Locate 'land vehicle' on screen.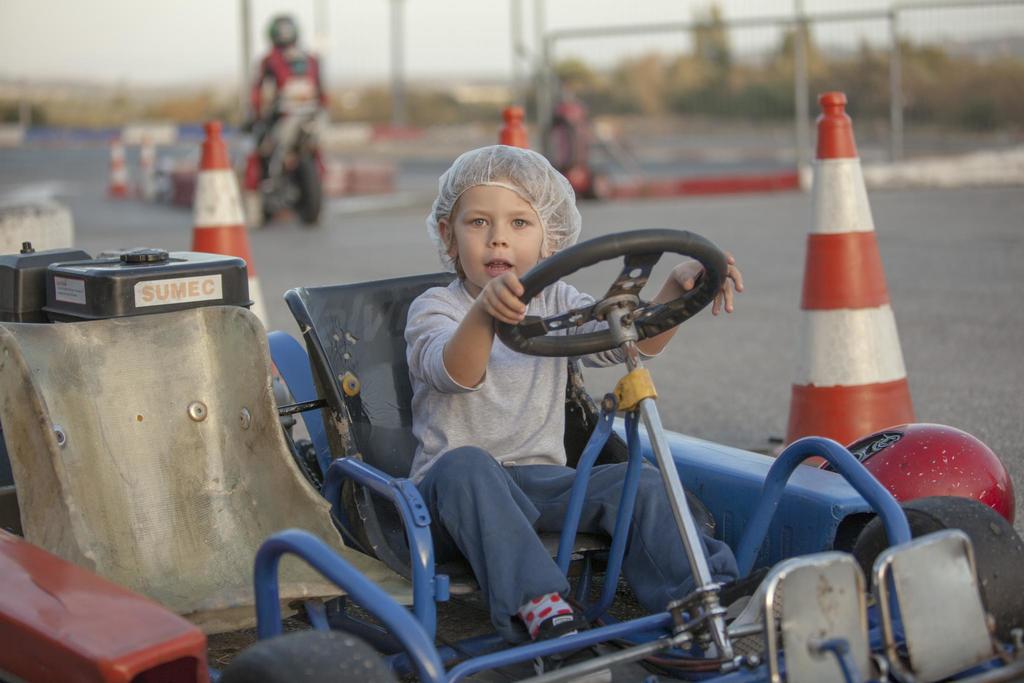
On screen at x1=49, y1=163, x2=1017, y2=666.
